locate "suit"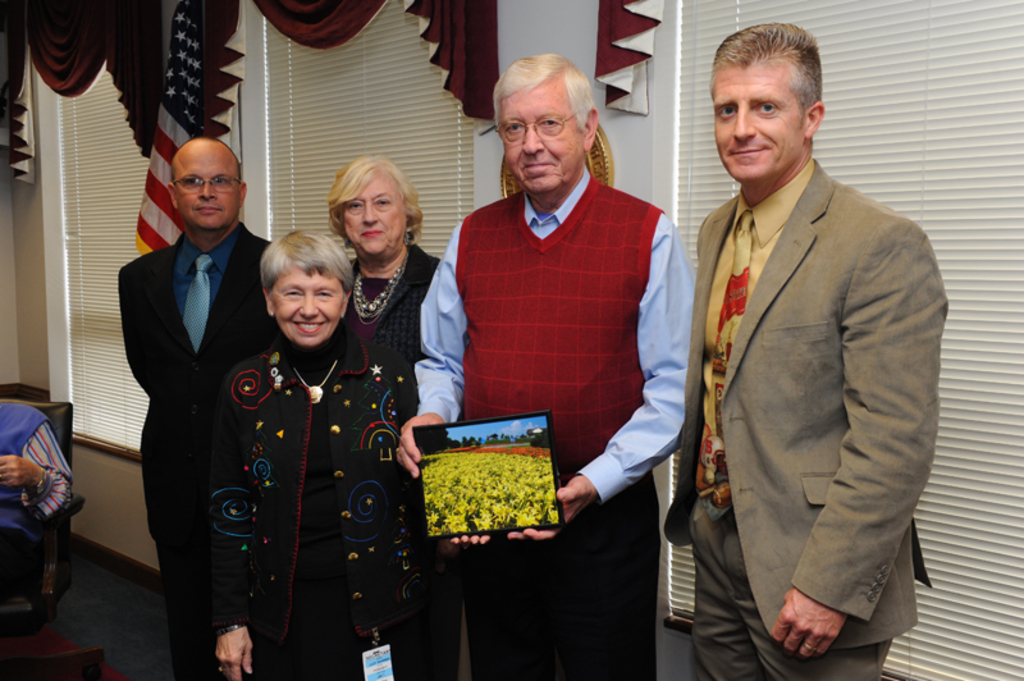
bbox=[671, 56, 943, 675]
